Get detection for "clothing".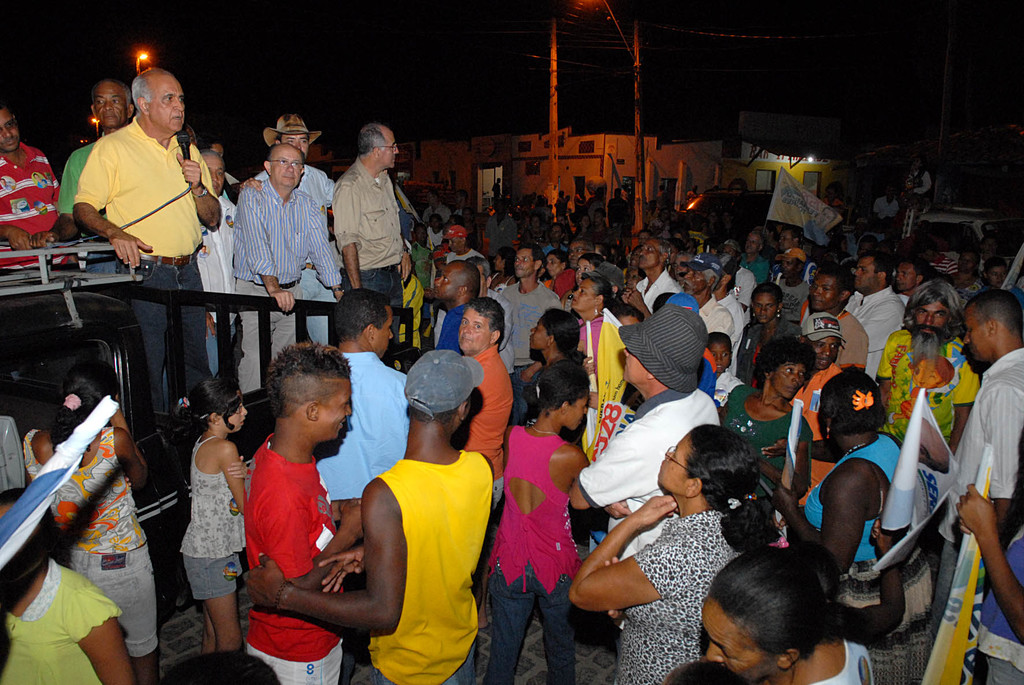
Detection: [0,138,76,271].
